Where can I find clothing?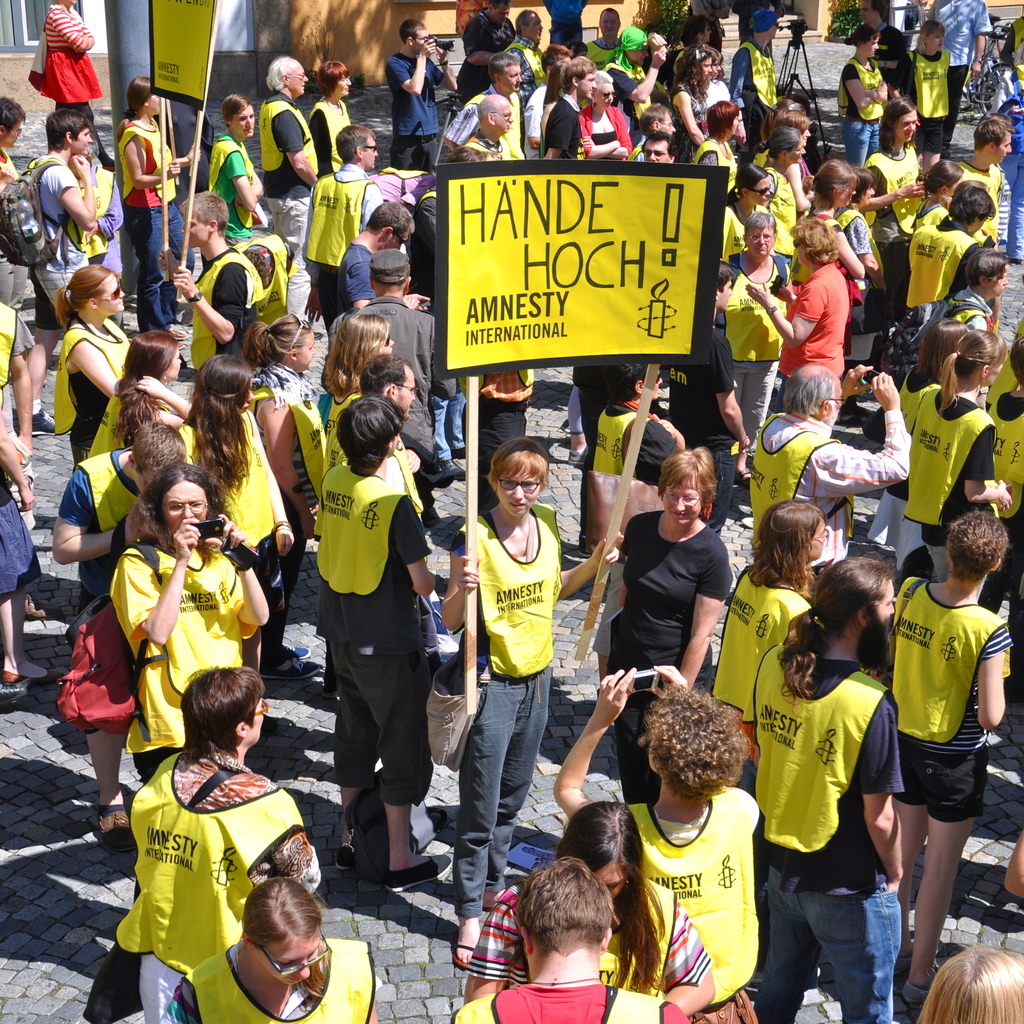
You can find it at locate(904, 220, 1009, 314).
